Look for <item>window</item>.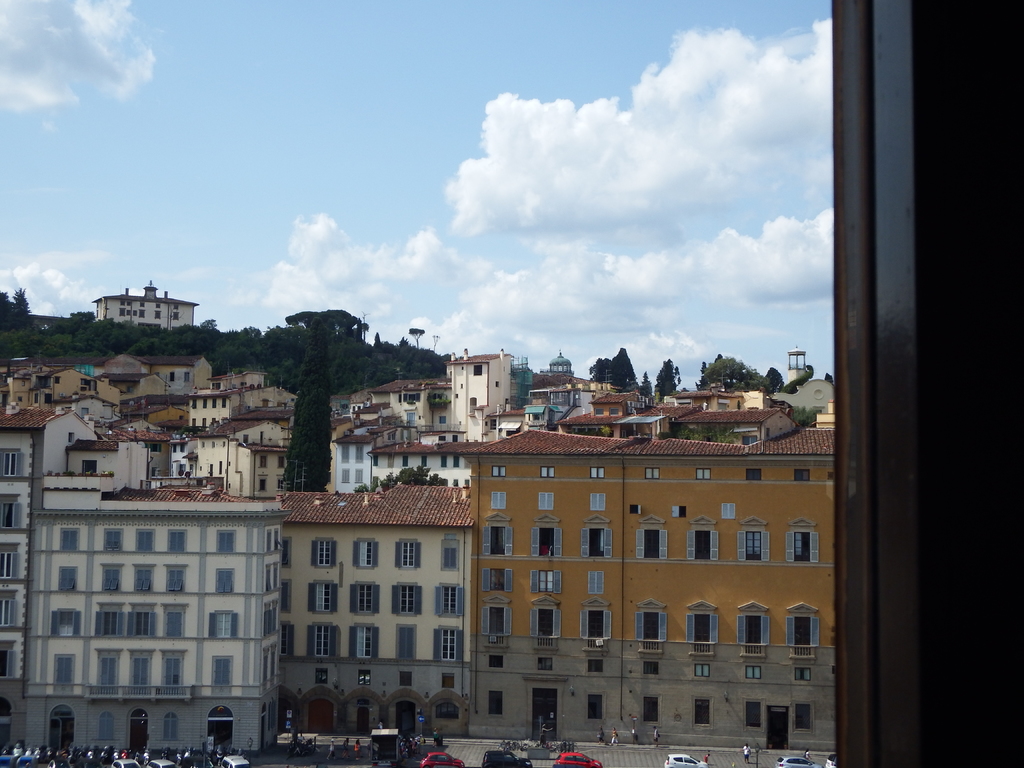
Found: <region>431, 626, 465, 663</region>.
